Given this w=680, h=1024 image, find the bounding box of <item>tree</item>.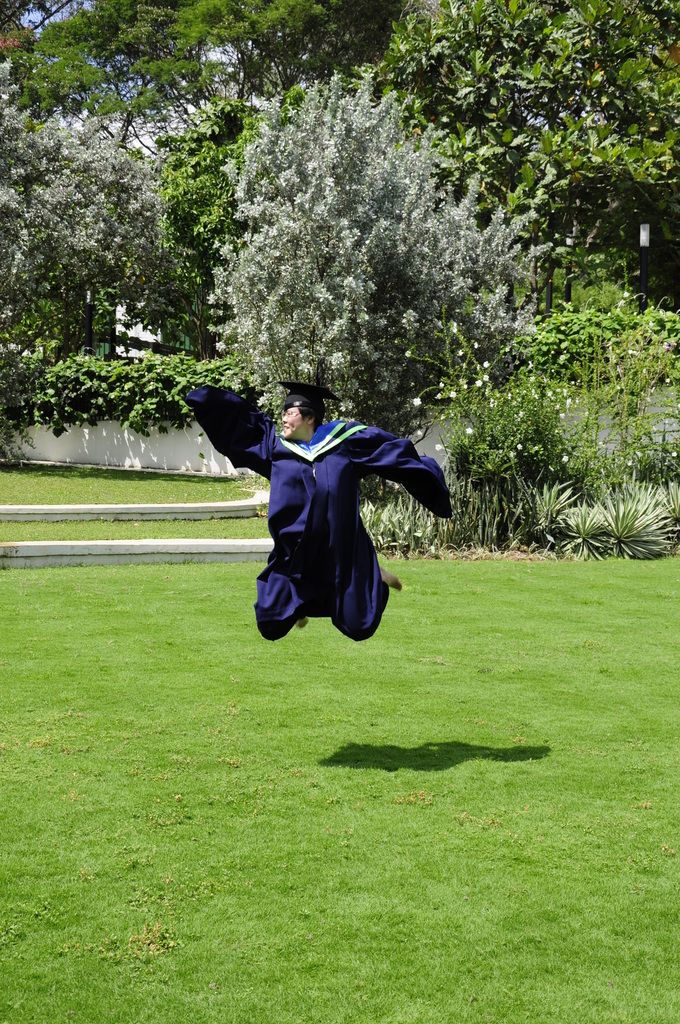
rect(208, 71, 543, 501).
